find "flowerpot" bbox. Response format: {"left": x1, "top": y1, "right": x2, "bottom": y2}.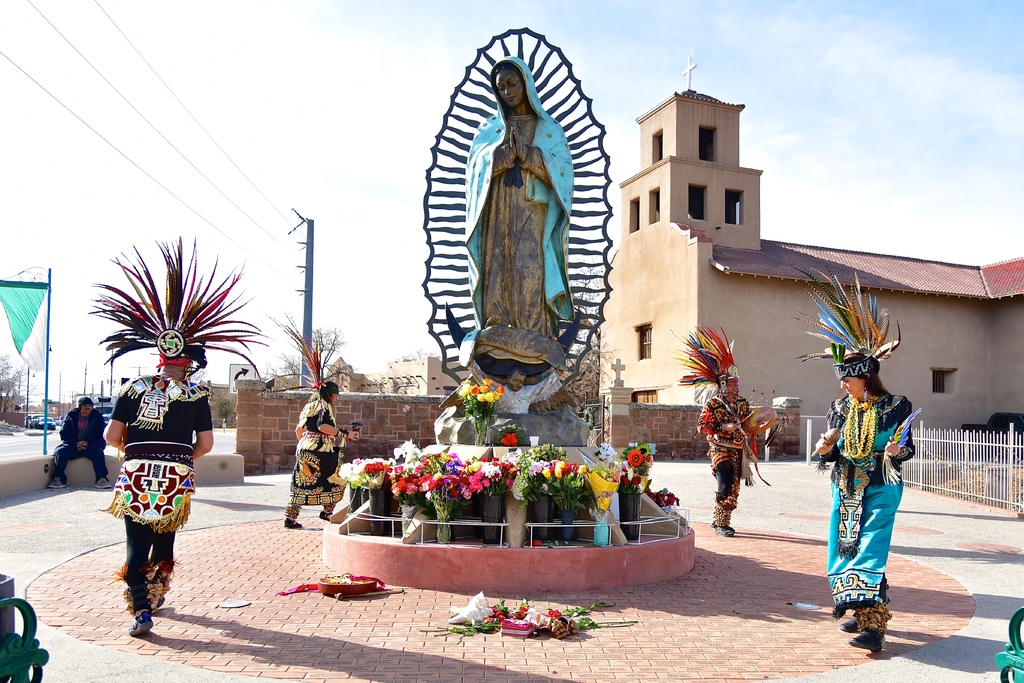
{"left": 591, "top": 518, "right": 610, "bottom": 545}.
